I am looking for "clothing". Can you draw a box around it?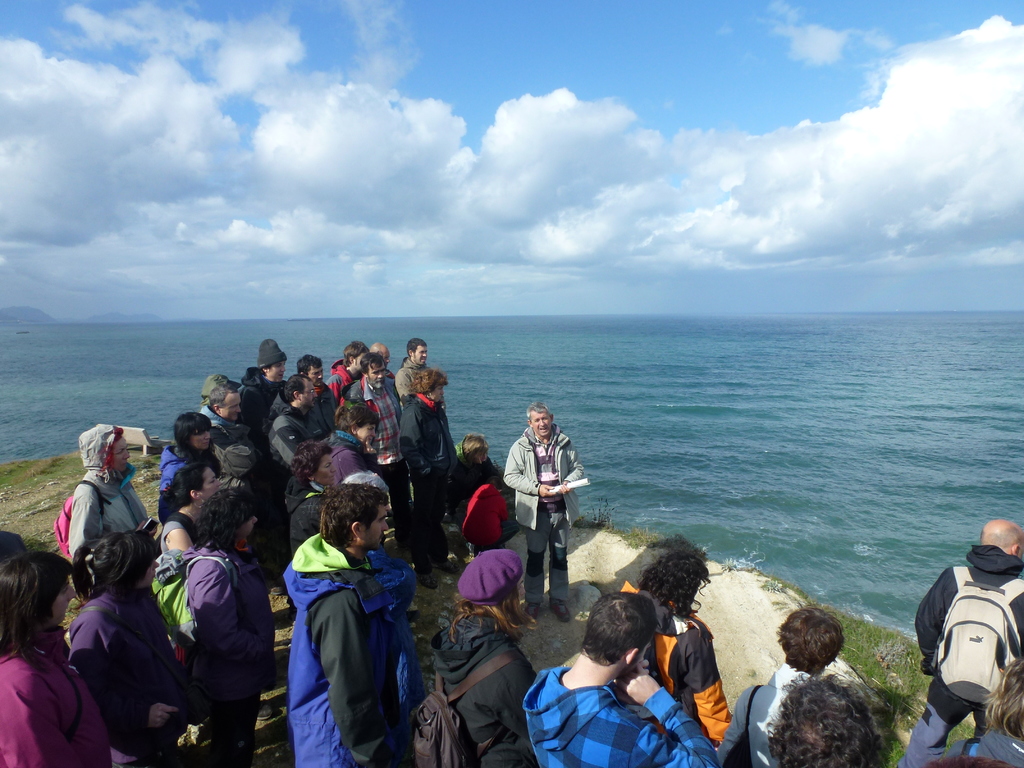
Sure, the bounding box is [left=330, top=383, right=397, bottom=477].
